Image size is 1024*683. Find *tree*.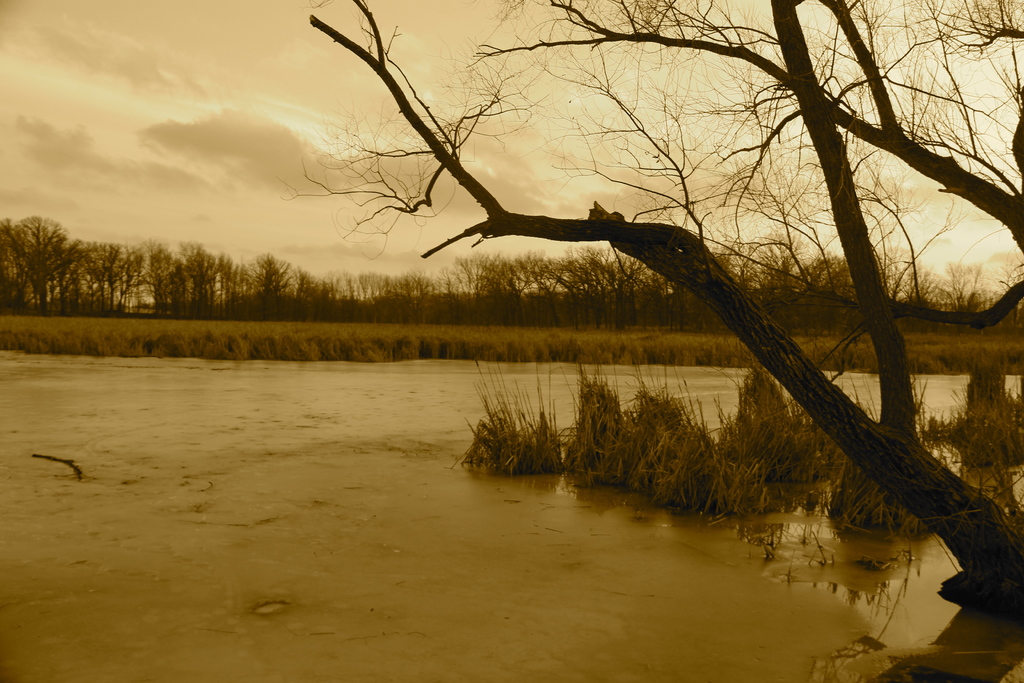
pyautogui.locateOnScreen(129, 62, 1023, 575).
